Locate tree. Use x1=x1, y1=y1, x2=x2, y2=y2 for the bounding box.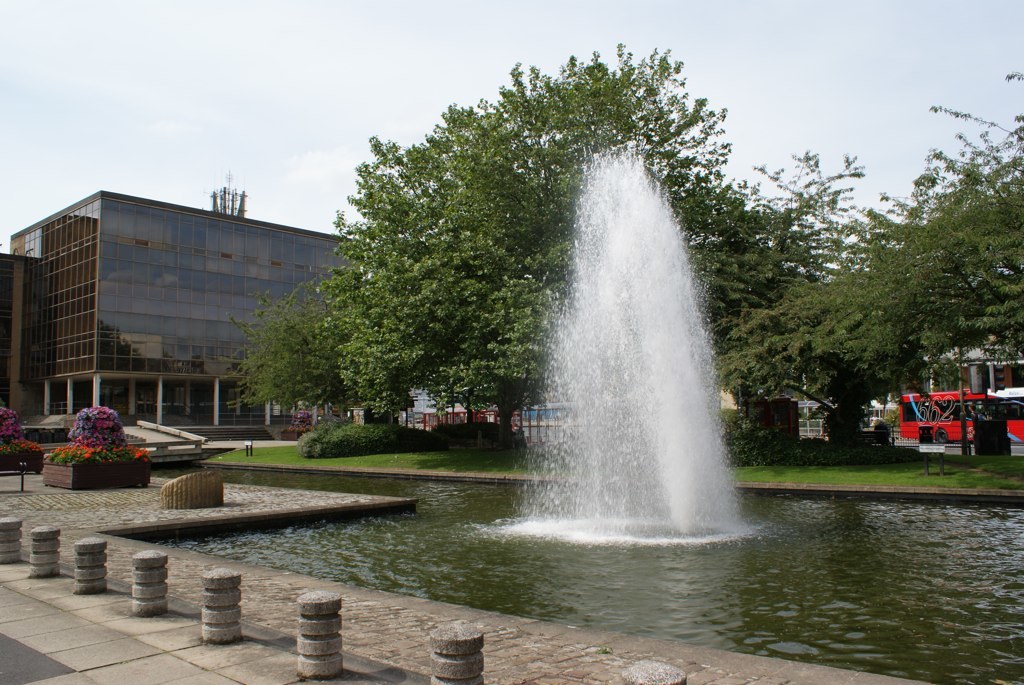
x1=312, y1=53, x2=868, y2=434.
